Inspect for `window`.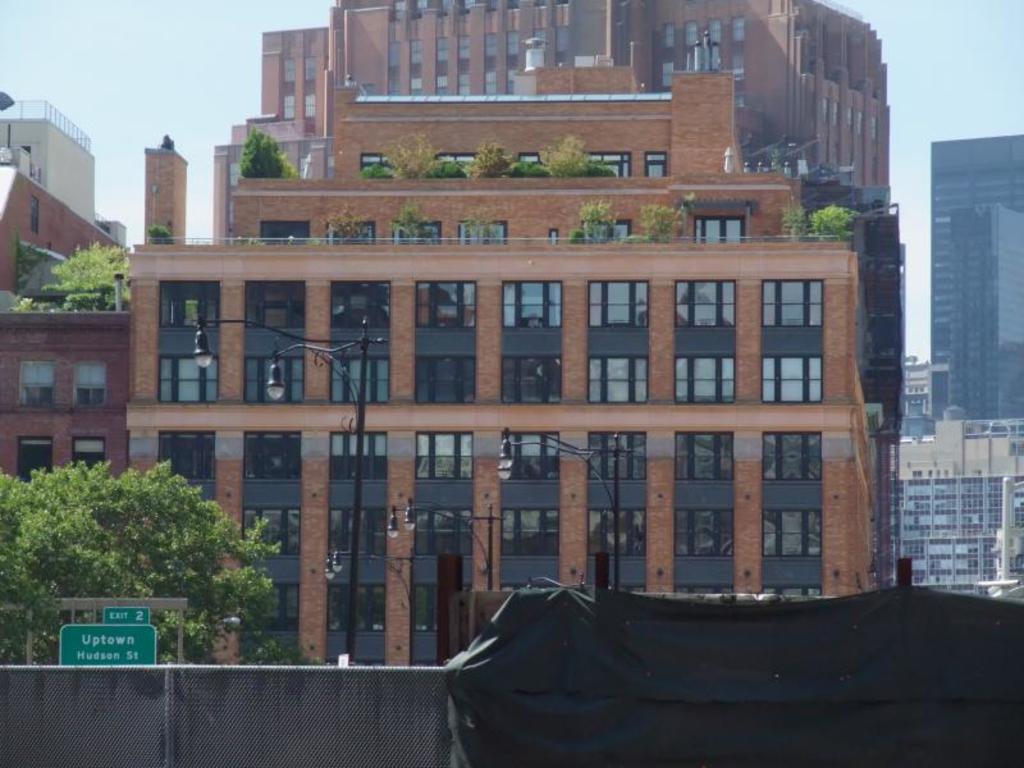
Inspection: 585:431:648:594.
